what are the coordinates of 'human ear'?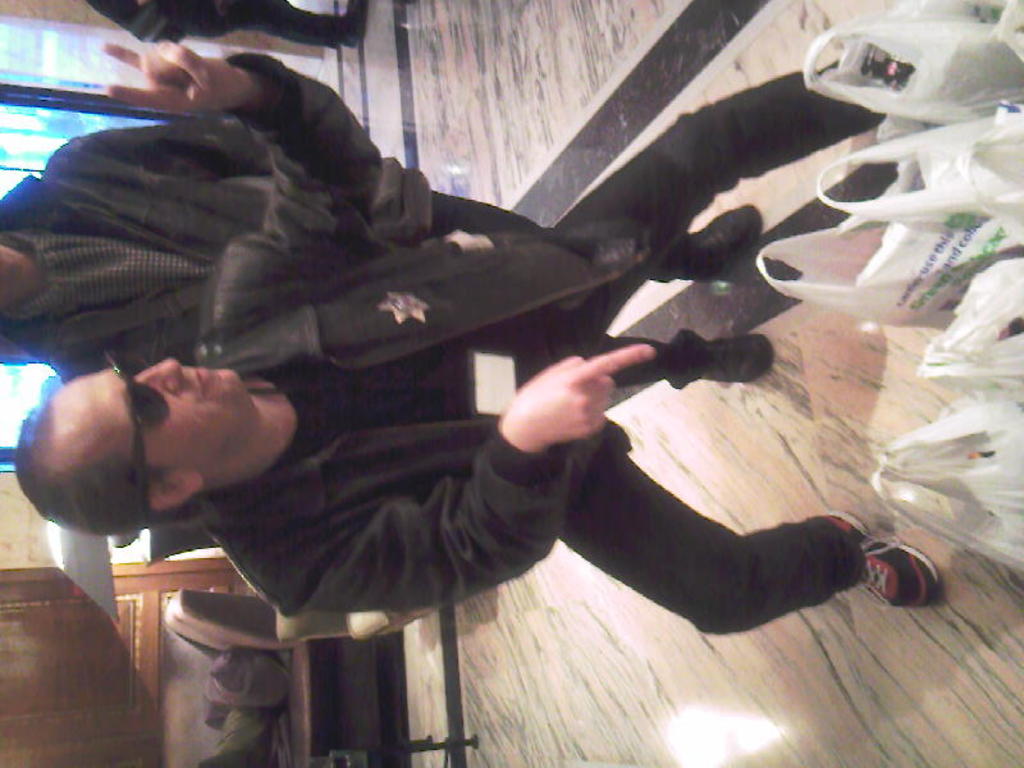
<bbox>142, 471, 202, 508</bbox>.
